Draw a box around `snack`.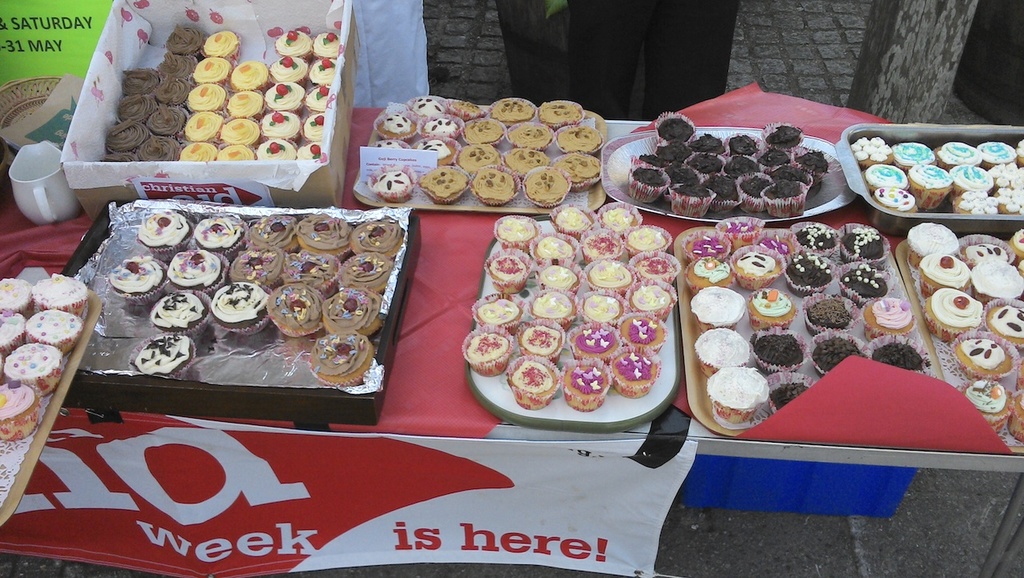
bbox(448, 215, 683, 415).
